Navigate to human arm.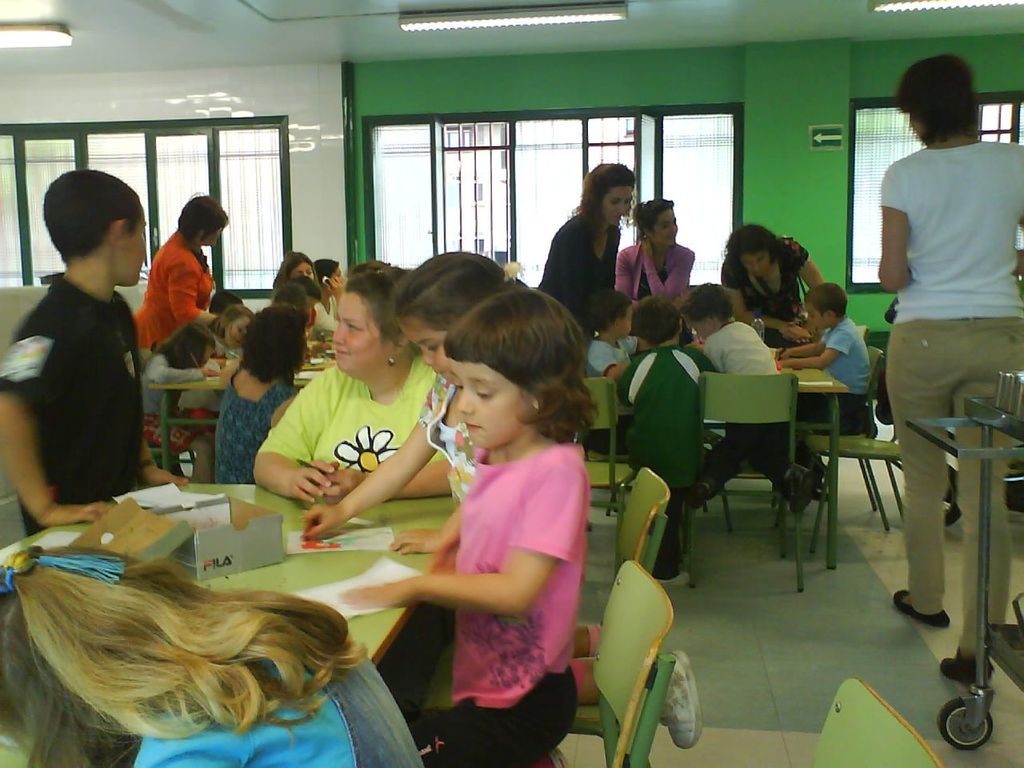
Navigation target: locate(380, 464, 492, 558).
